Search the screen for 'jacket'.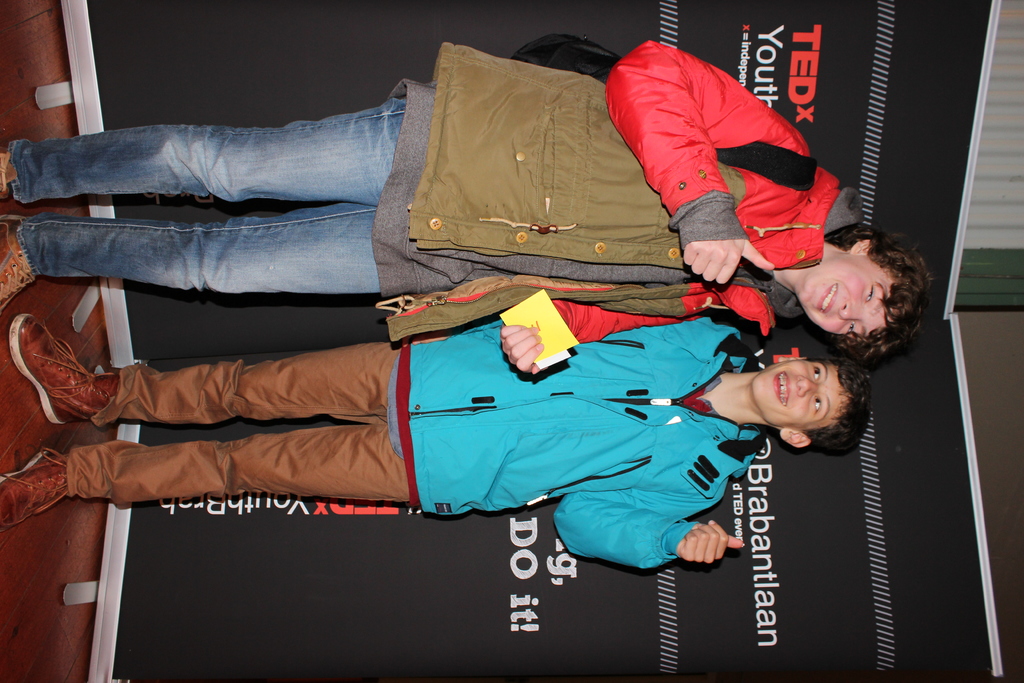
Found at bbox=(410, 46, 863, 351).
